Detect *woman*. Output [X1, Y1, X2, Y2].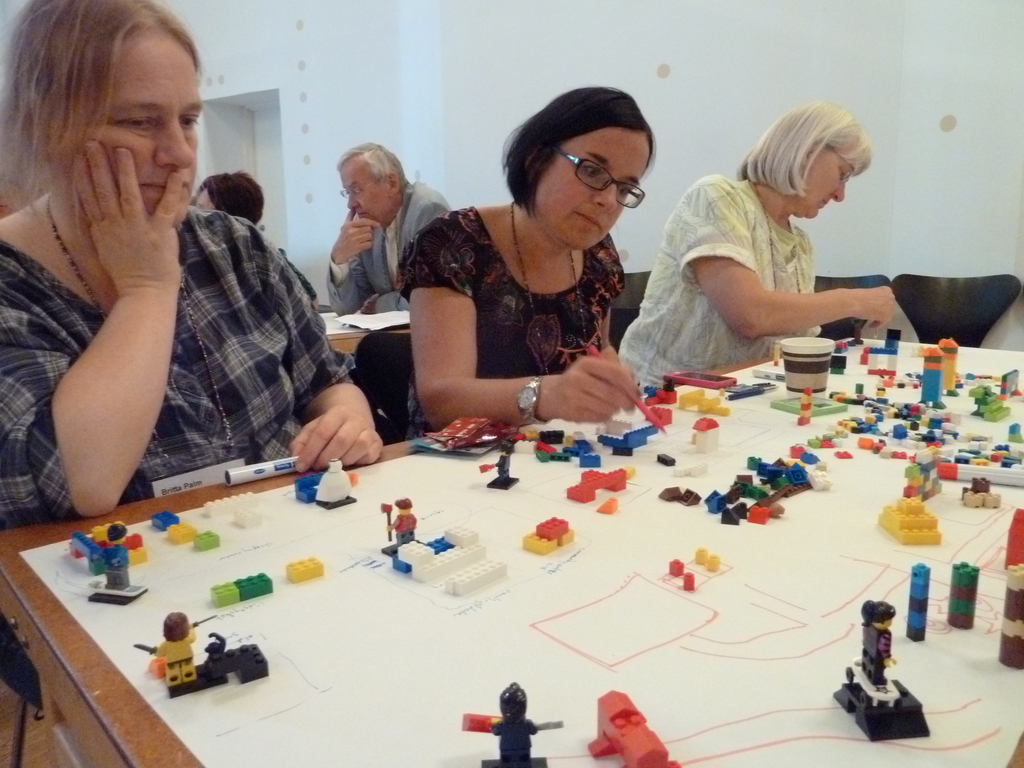
[188, 166, 321, 307].
